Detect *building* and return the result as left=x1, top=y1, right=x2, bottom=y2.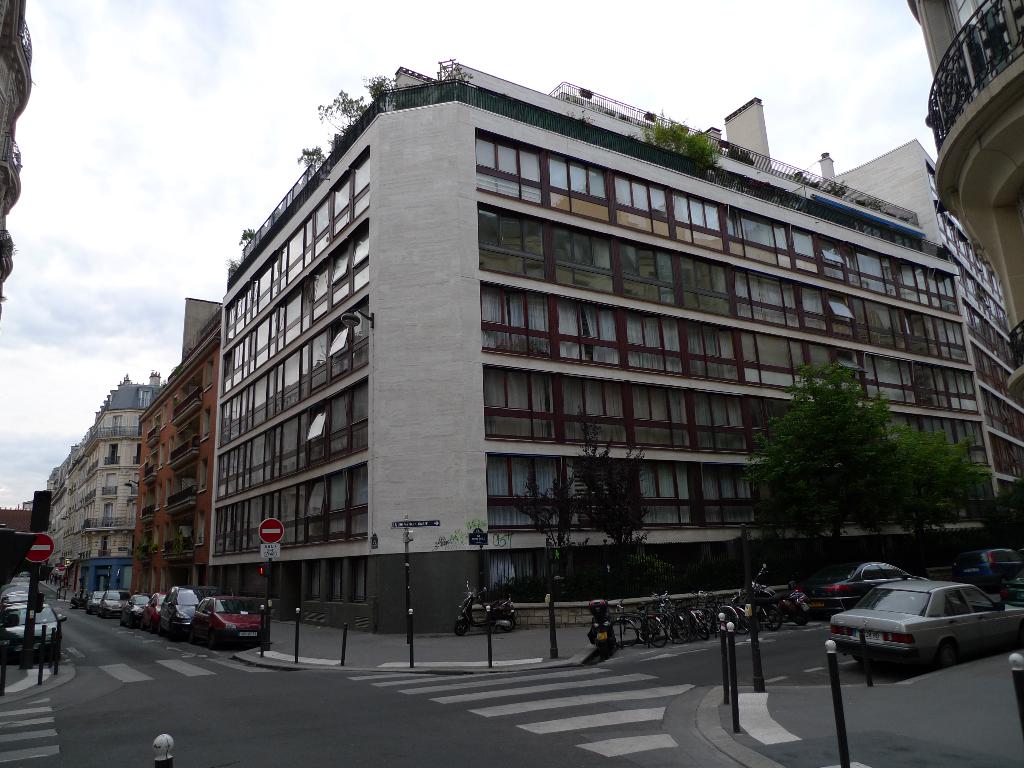
left=48, top=372, right=167, bottom=598.
